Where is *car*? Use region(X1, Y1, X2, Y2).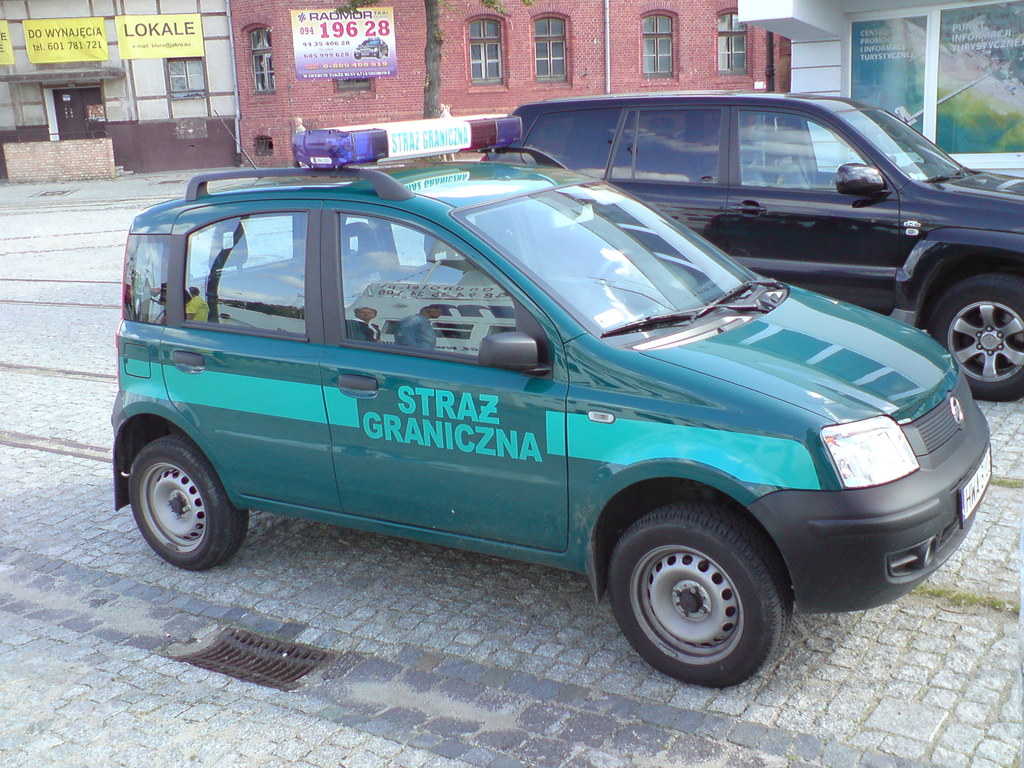
region(109, 123, 991, 690).
